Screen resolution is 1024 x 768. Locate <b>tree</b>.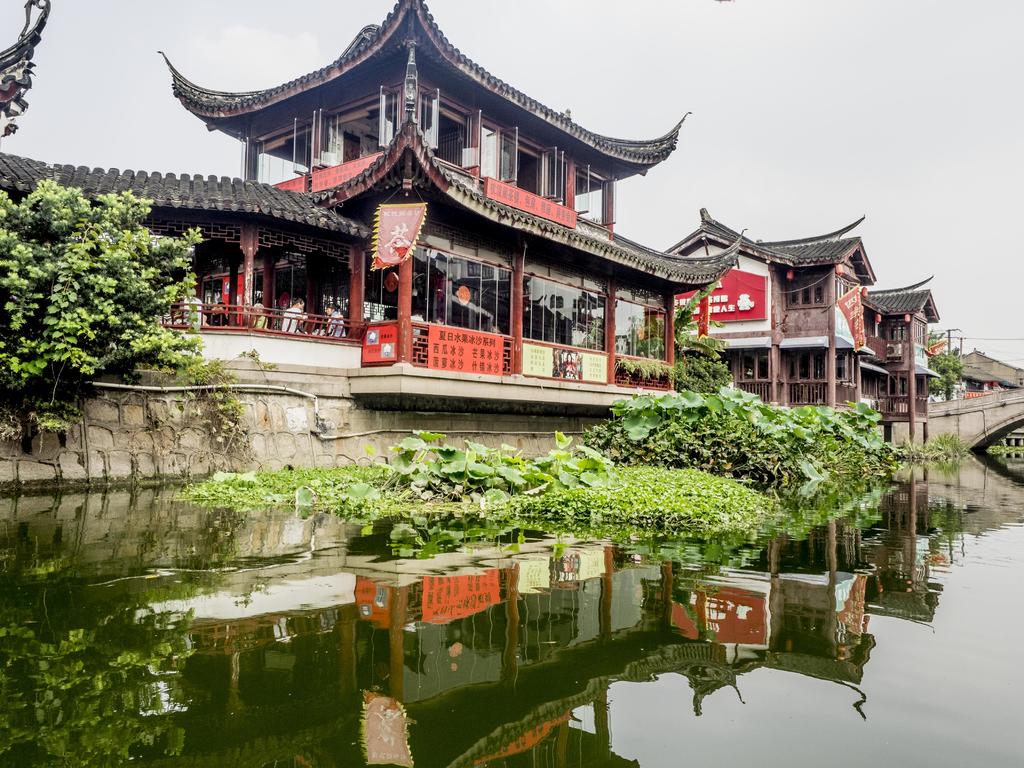
923:323:973:415.
